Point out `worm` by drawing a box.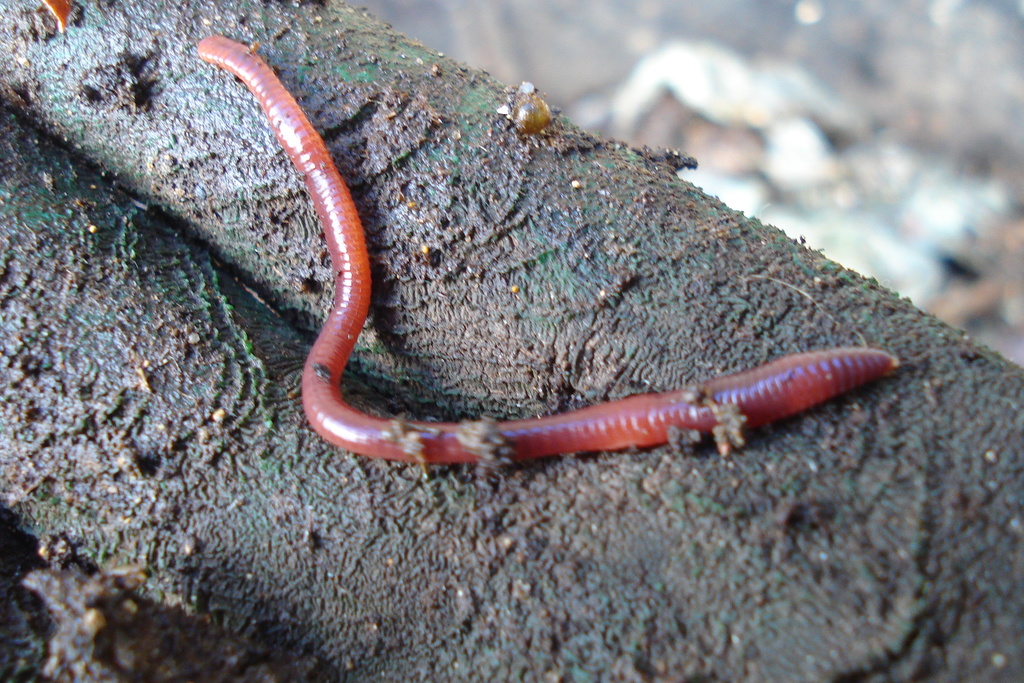
select_region(196, 29, 900, 468).
